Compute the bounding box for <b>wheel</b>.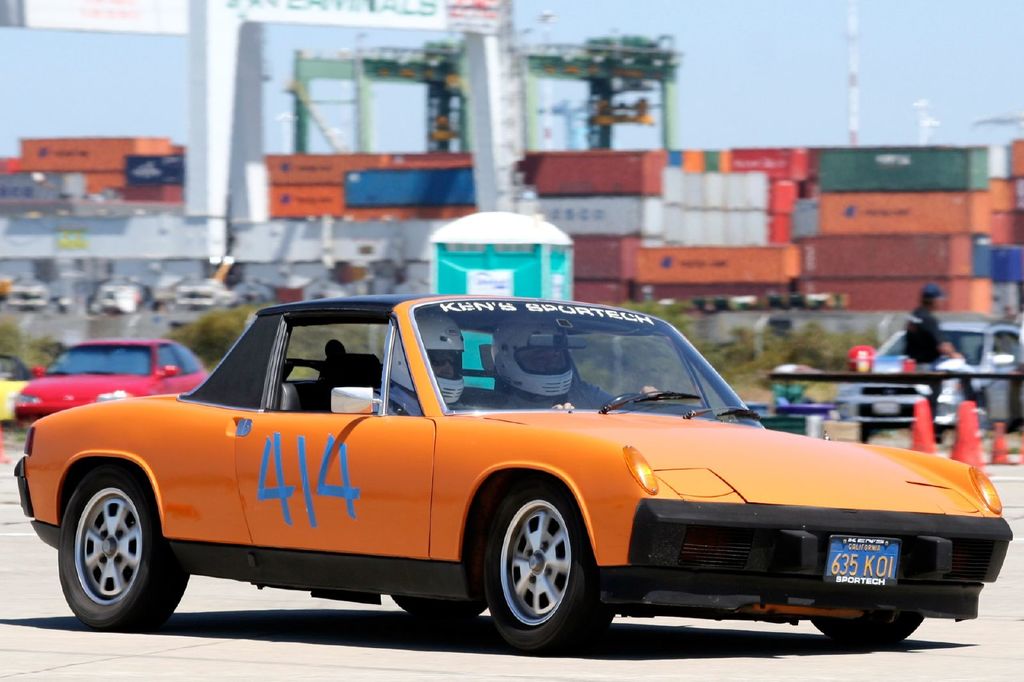
rect(604, 393, 660, 417).
